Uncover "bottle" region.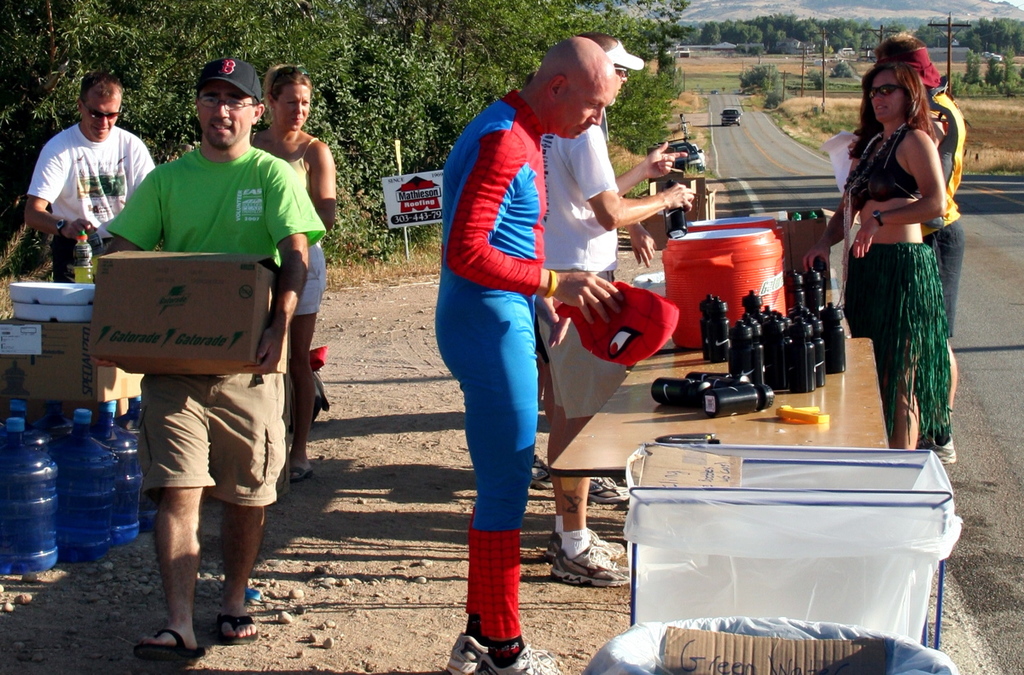
Uncovered: (left=761, top=305, right=786, bottom=382).
